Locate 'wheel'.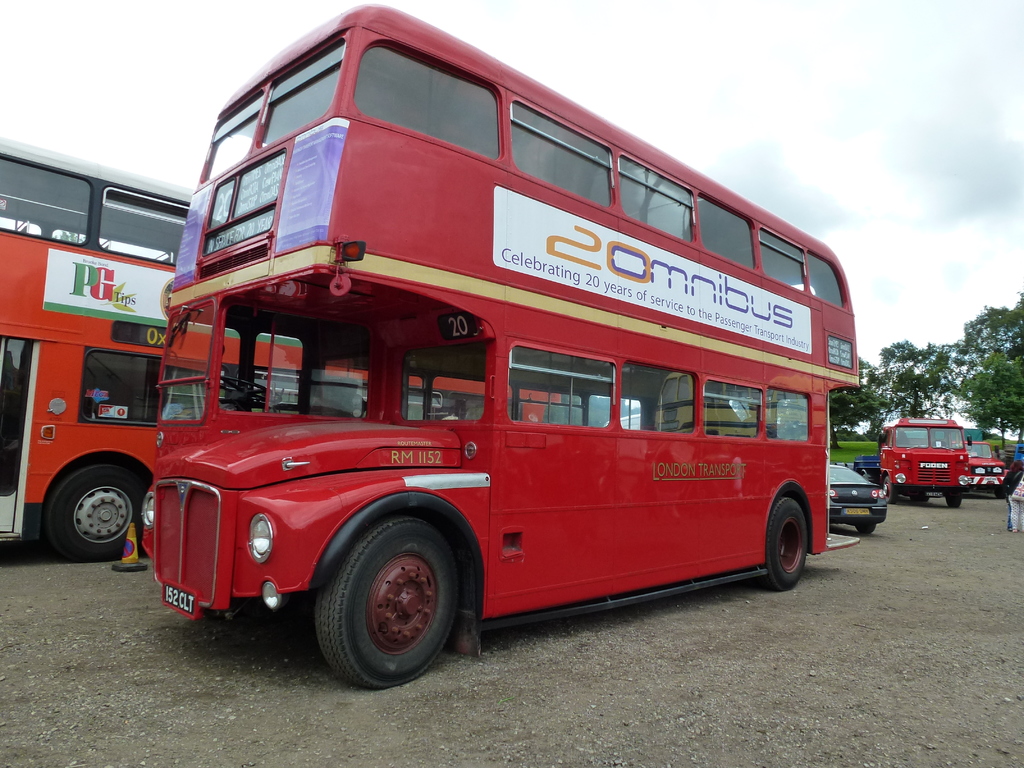
Bounding box: left=764, top=495, right=824, bottom=593.
